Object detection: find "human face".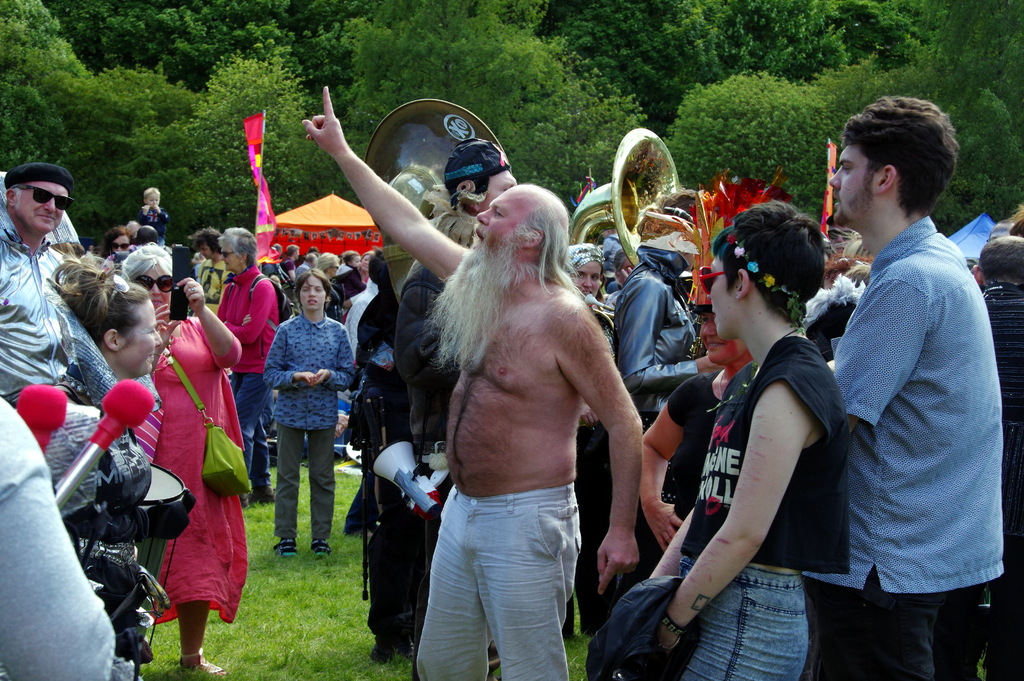
bbox=(702, 313, 751, 365).
